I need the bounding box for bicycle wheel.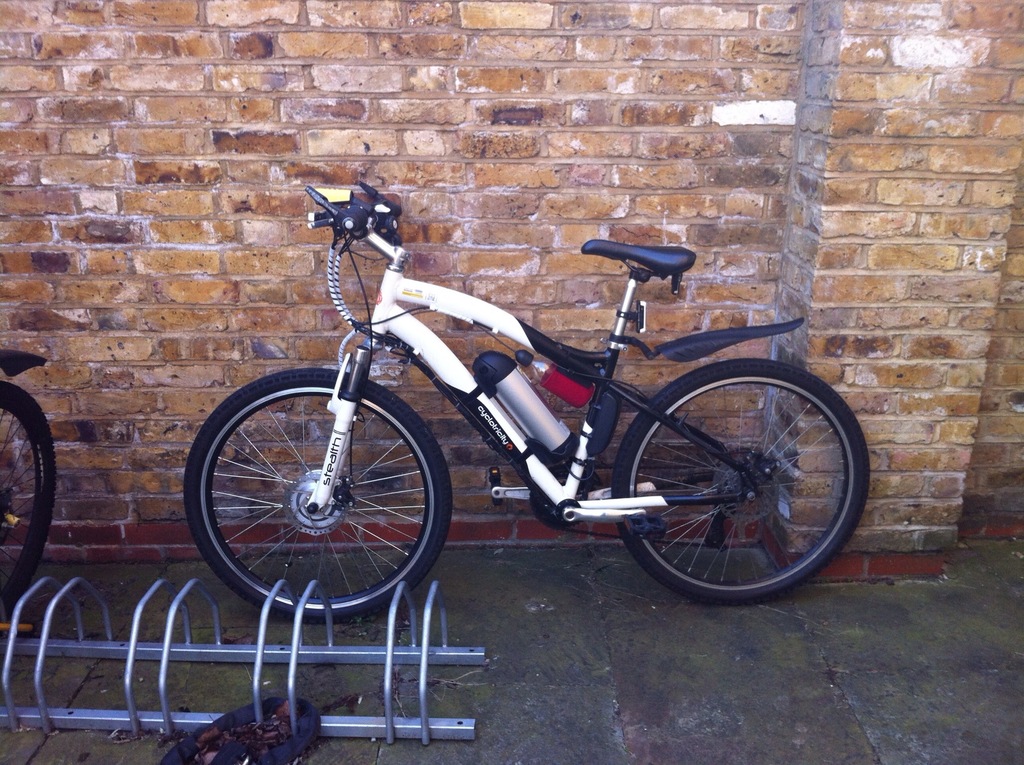
Here it is: Rect(0, 382, 55, 613).
